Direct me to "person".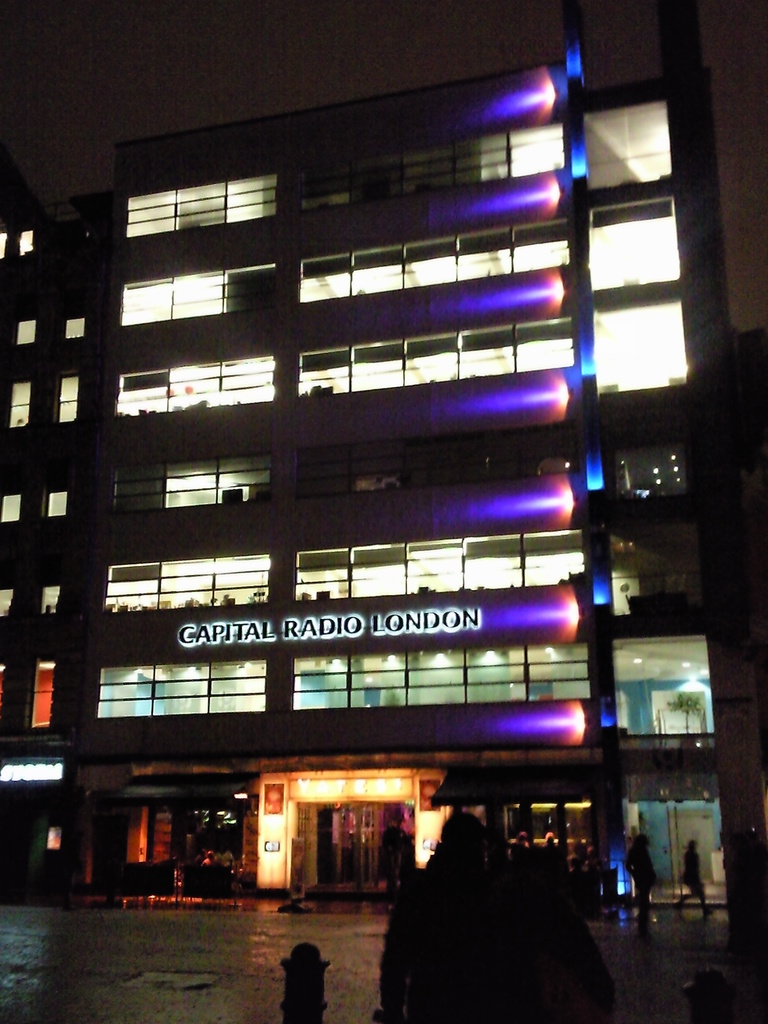
Direction: select_region(676, 840, 712, 913).
